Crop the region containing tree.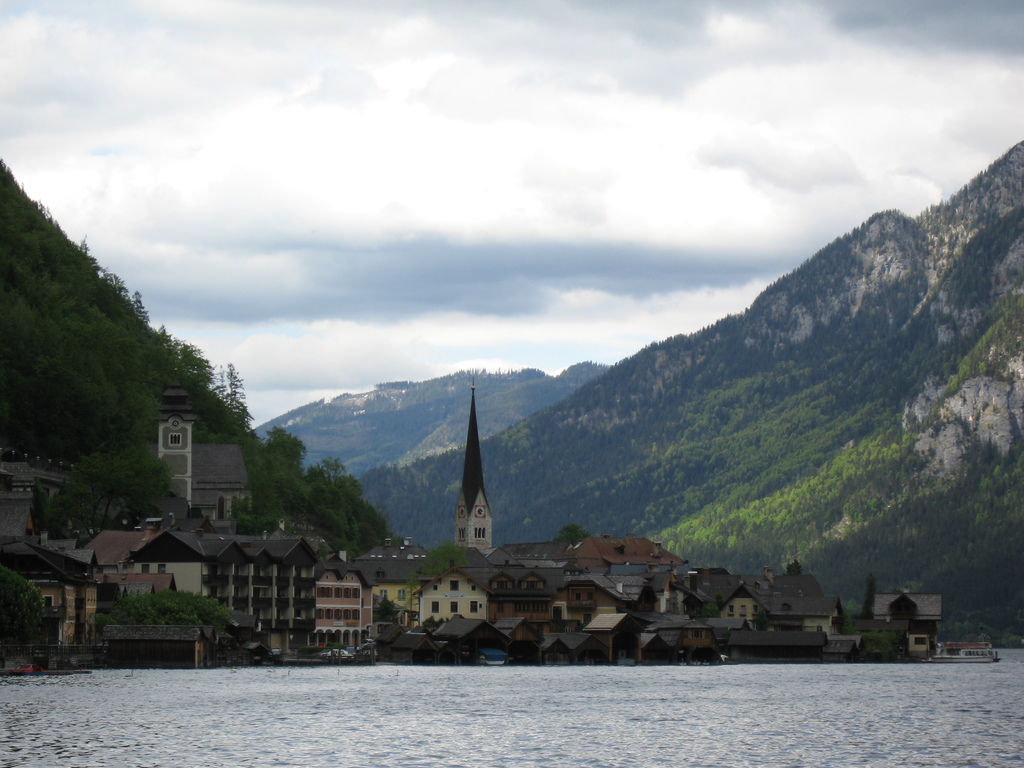
Crop region: (227,493,280,536).
